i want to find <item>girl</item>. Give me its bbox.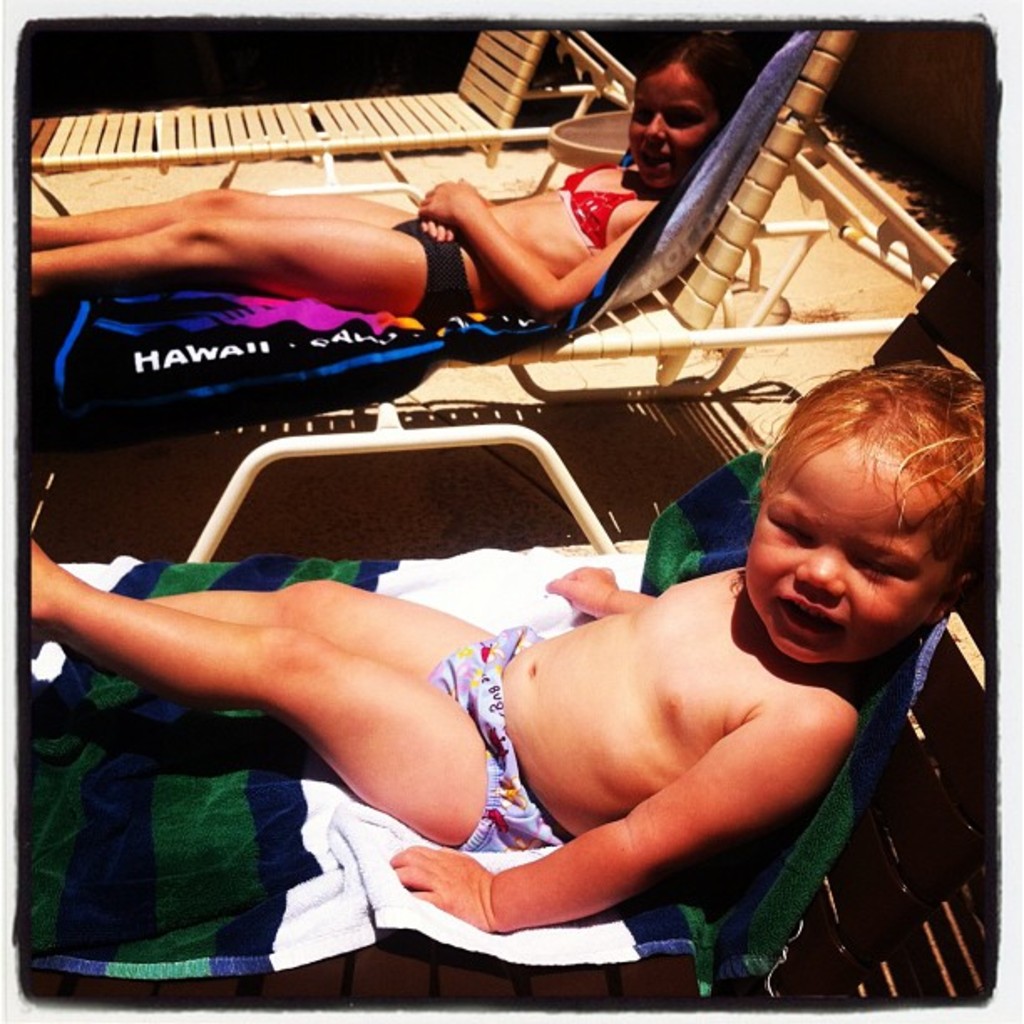
(30,32,753,316).
